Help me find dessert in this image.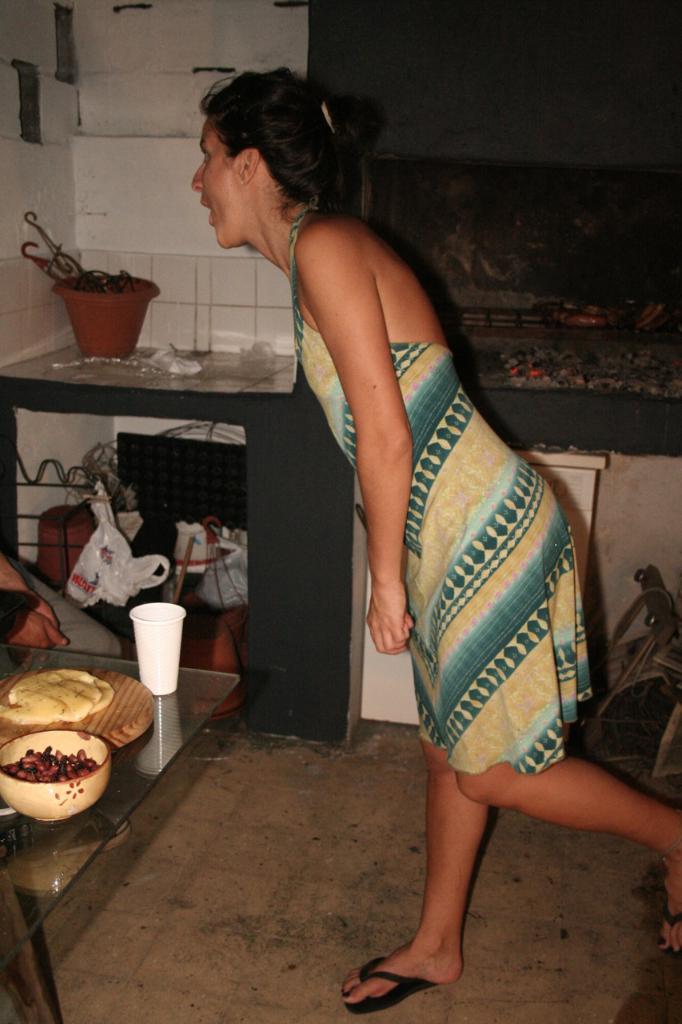
Found it: [left=2, top=669, right=113, bottom=725].
